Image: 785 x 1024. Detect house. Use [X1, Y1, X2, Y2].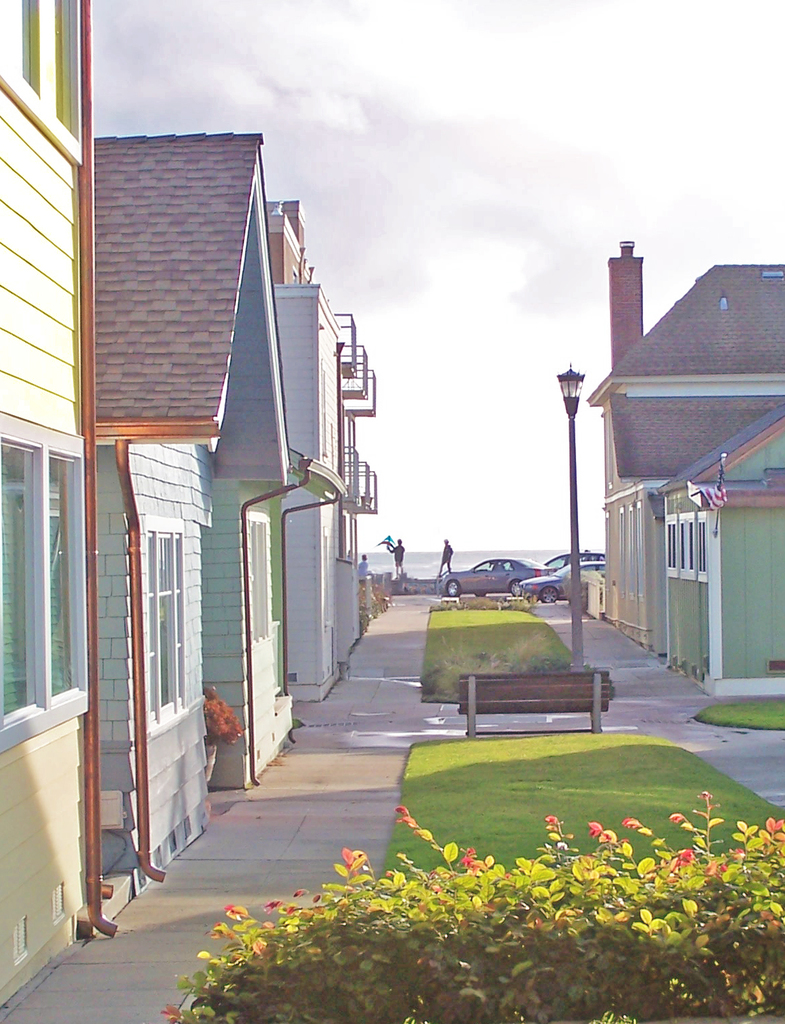
[581, 243, 784, 652].
